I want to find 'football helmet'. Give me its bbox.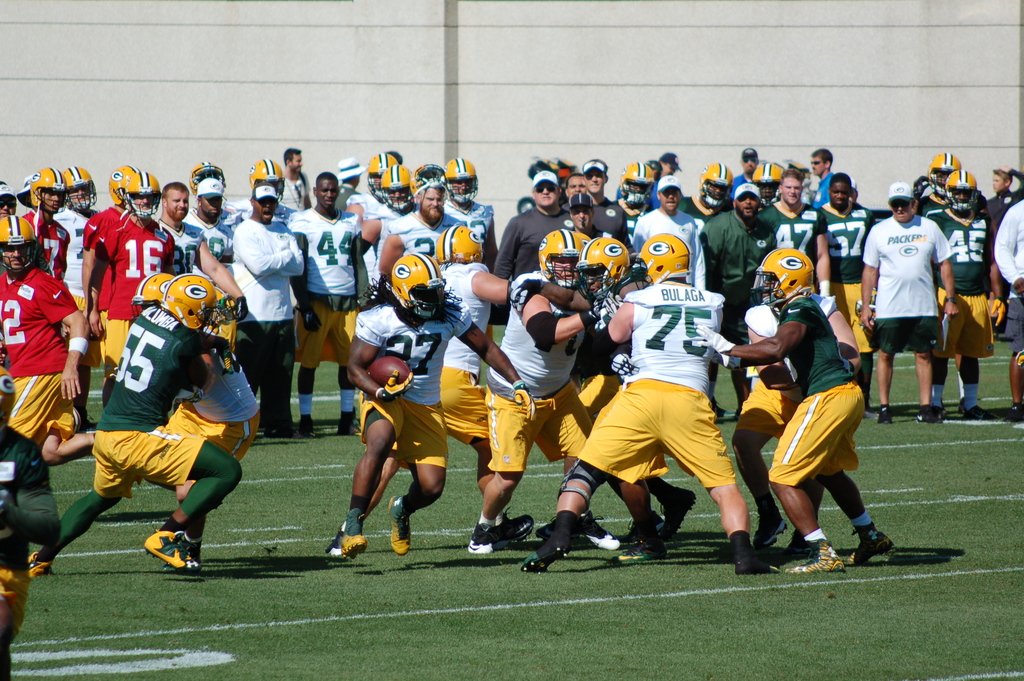
select_region(927, 151, 959, 196).
